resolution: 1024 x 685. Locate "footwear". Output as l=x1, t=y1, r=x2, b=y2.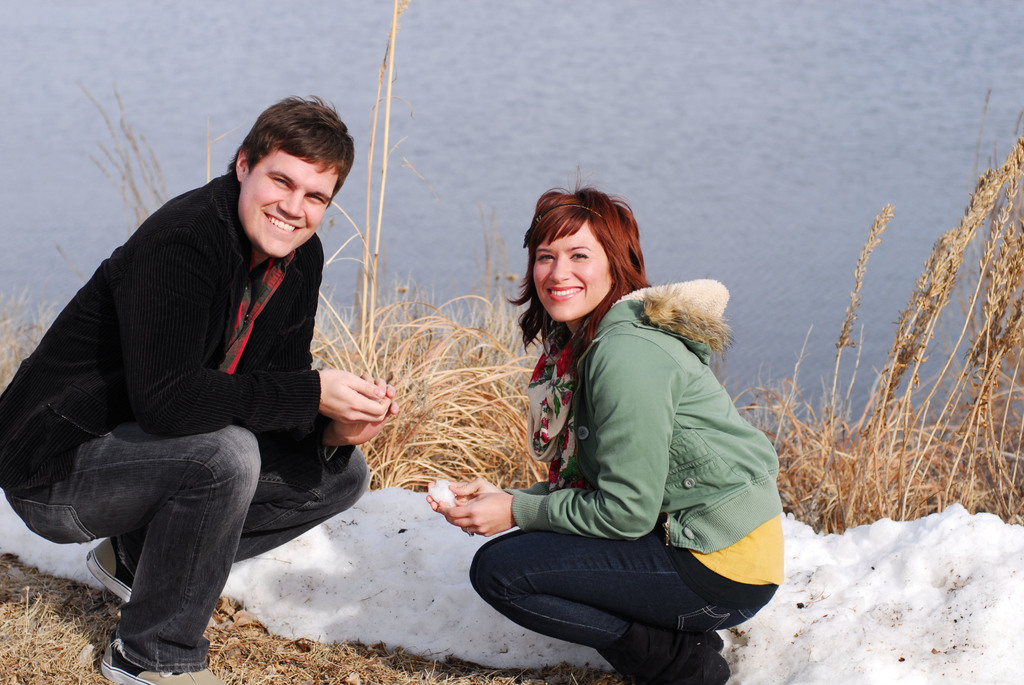
l=595, t=623, r=735, b=684.
